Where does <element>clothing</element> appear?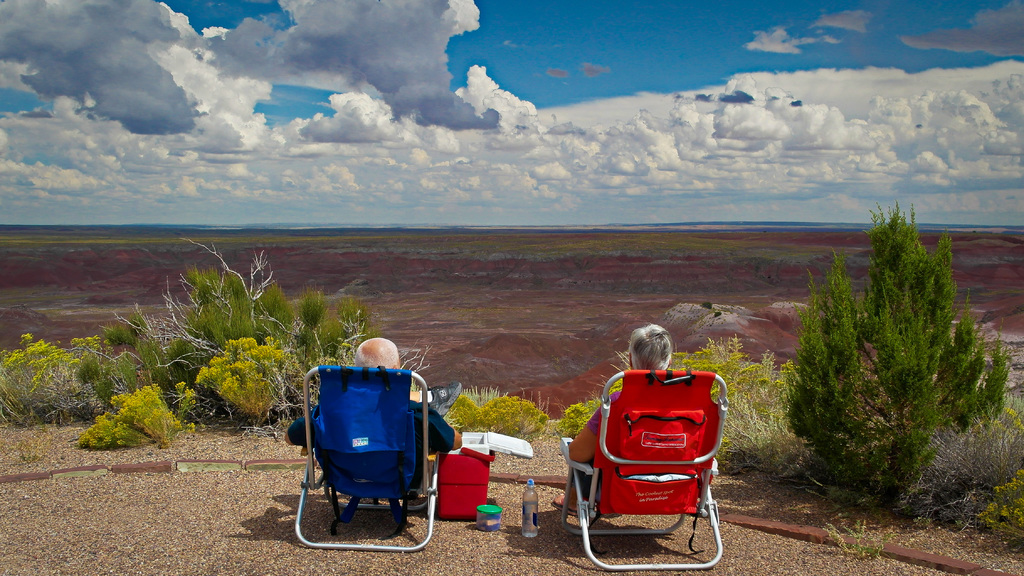
Appears at 568:390:716:500.
